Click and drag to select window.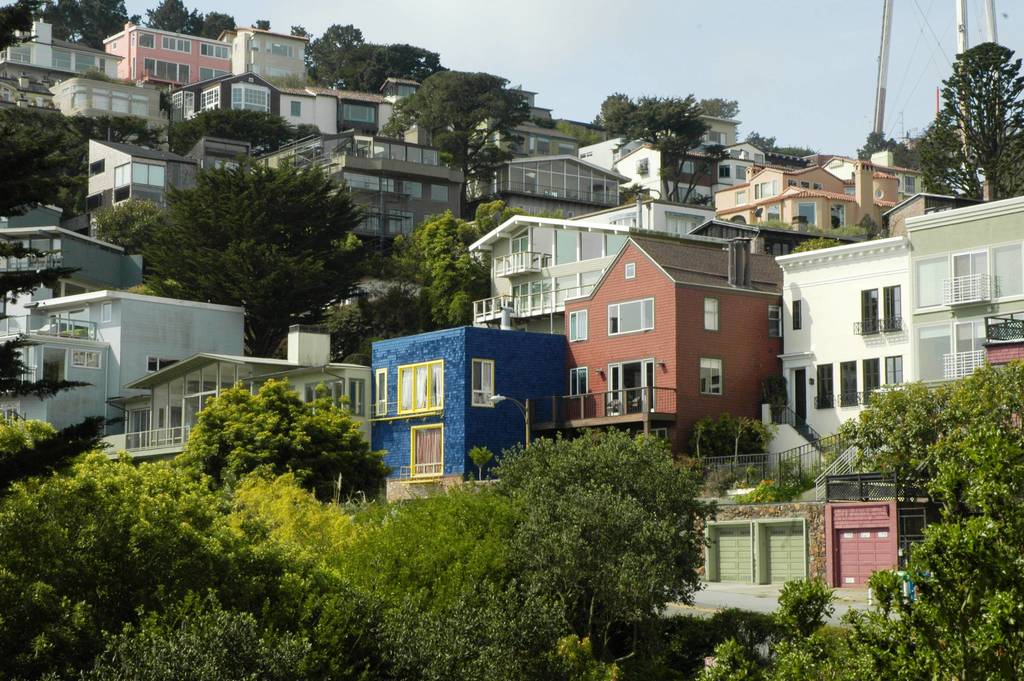
Selection: 529,135,533,153.
